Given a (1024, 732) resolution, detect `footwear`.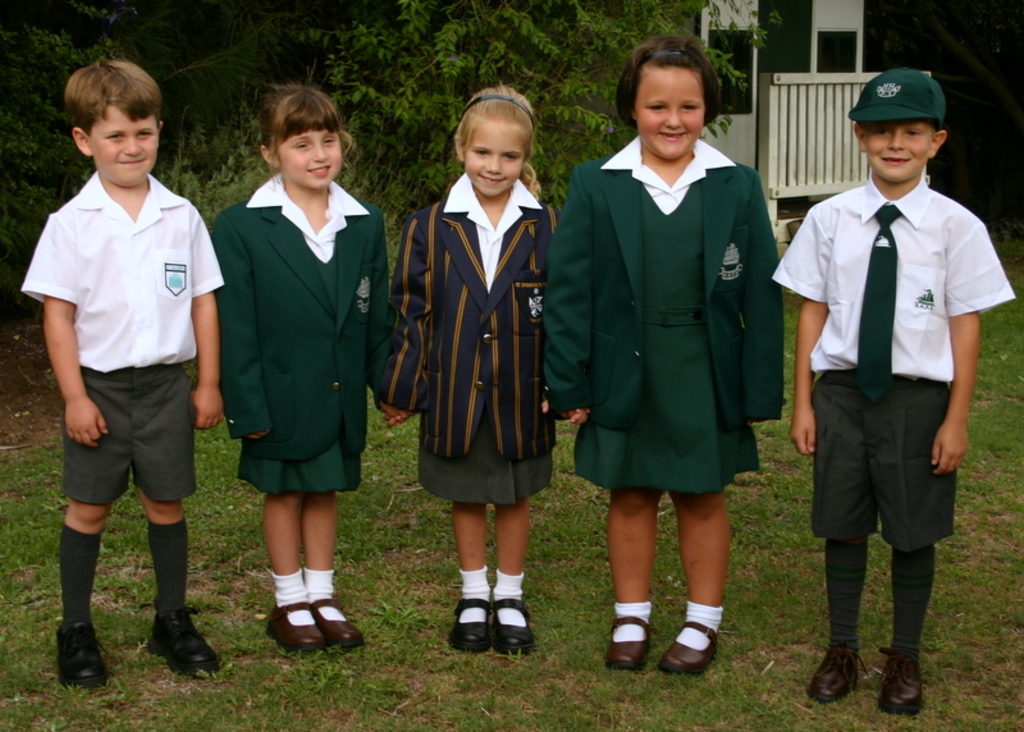
(x1=874, y1=648, x2=927, y2=713).
